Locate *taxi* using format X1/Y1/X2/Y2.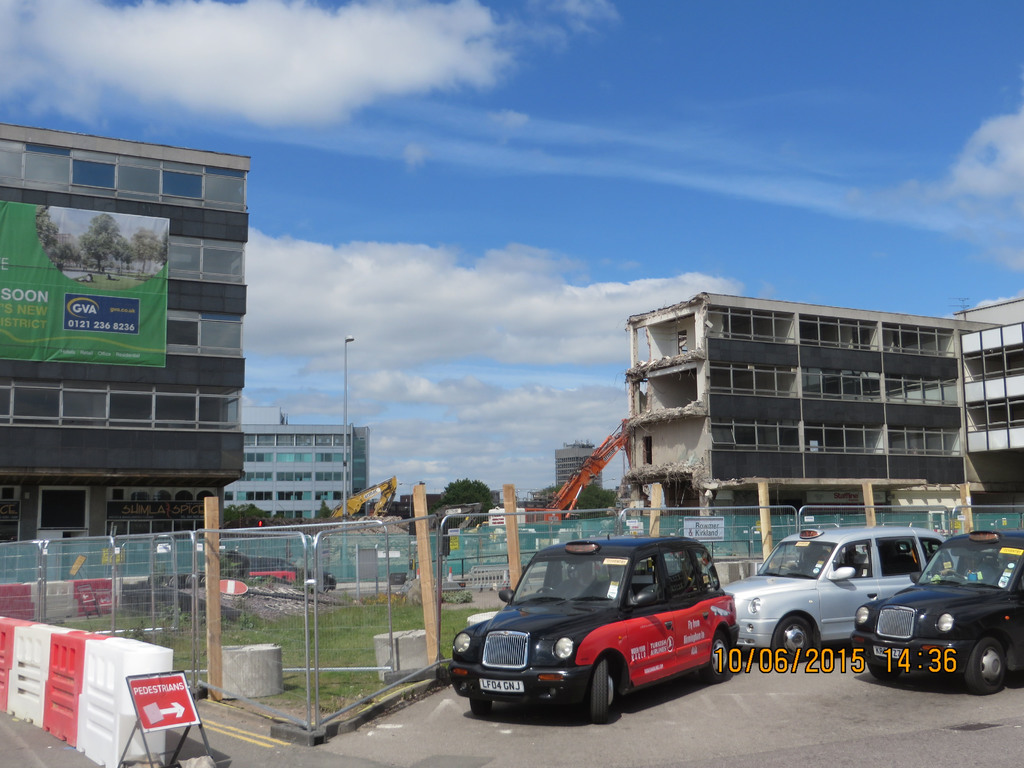
447/537/740/719.
